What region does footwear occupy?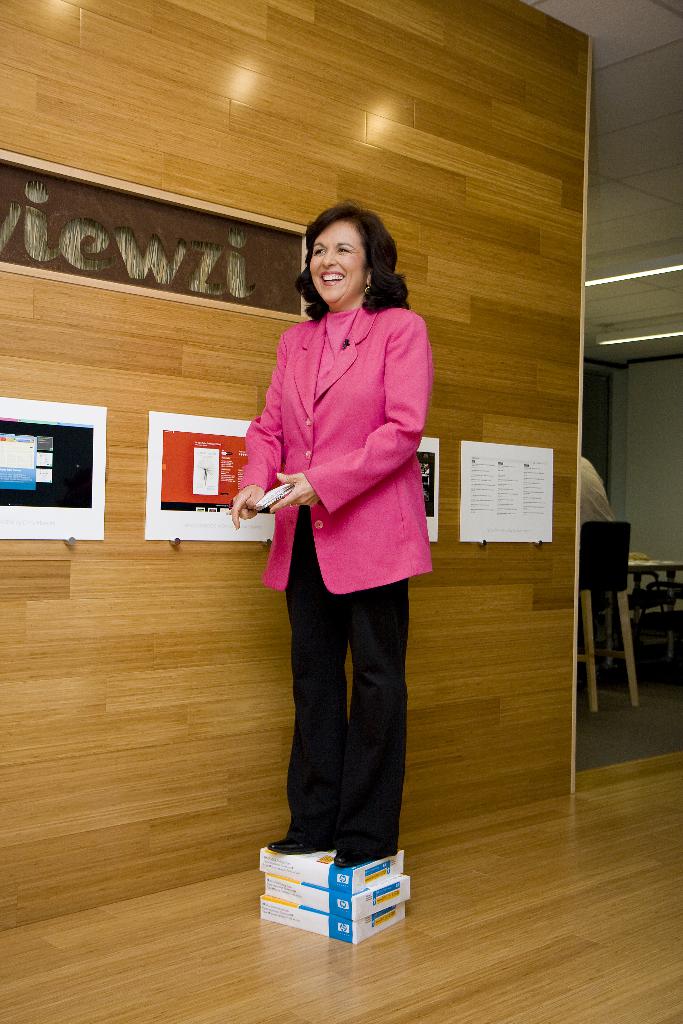
x1=267 y1=833 x2=334 y2=860.
